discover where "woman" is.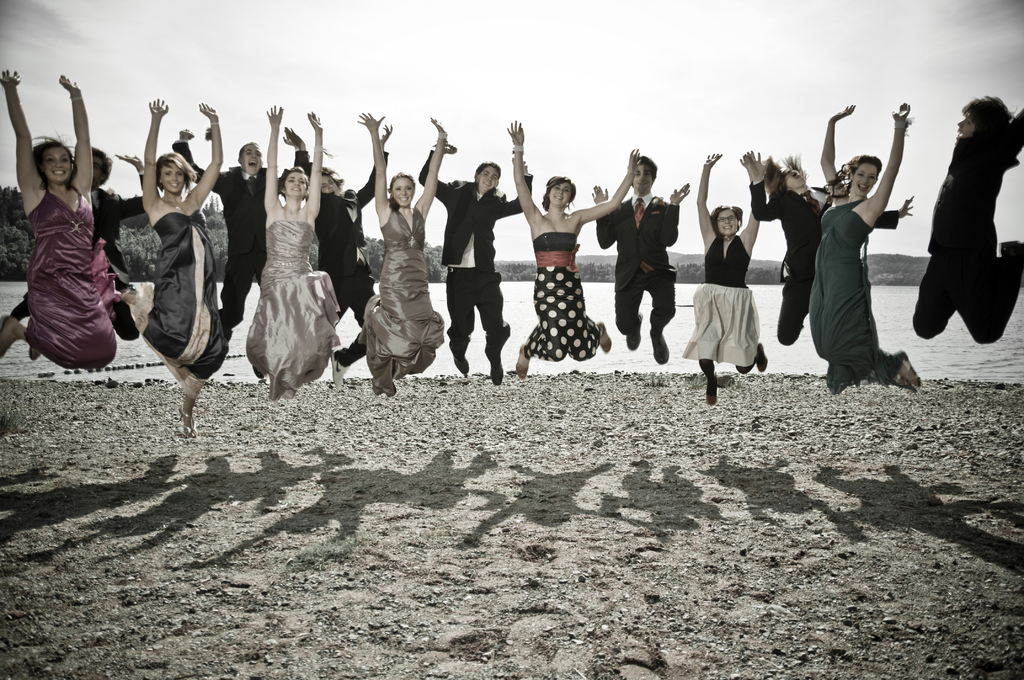
Discovered at l=683, t=147, r=768, b=403.
